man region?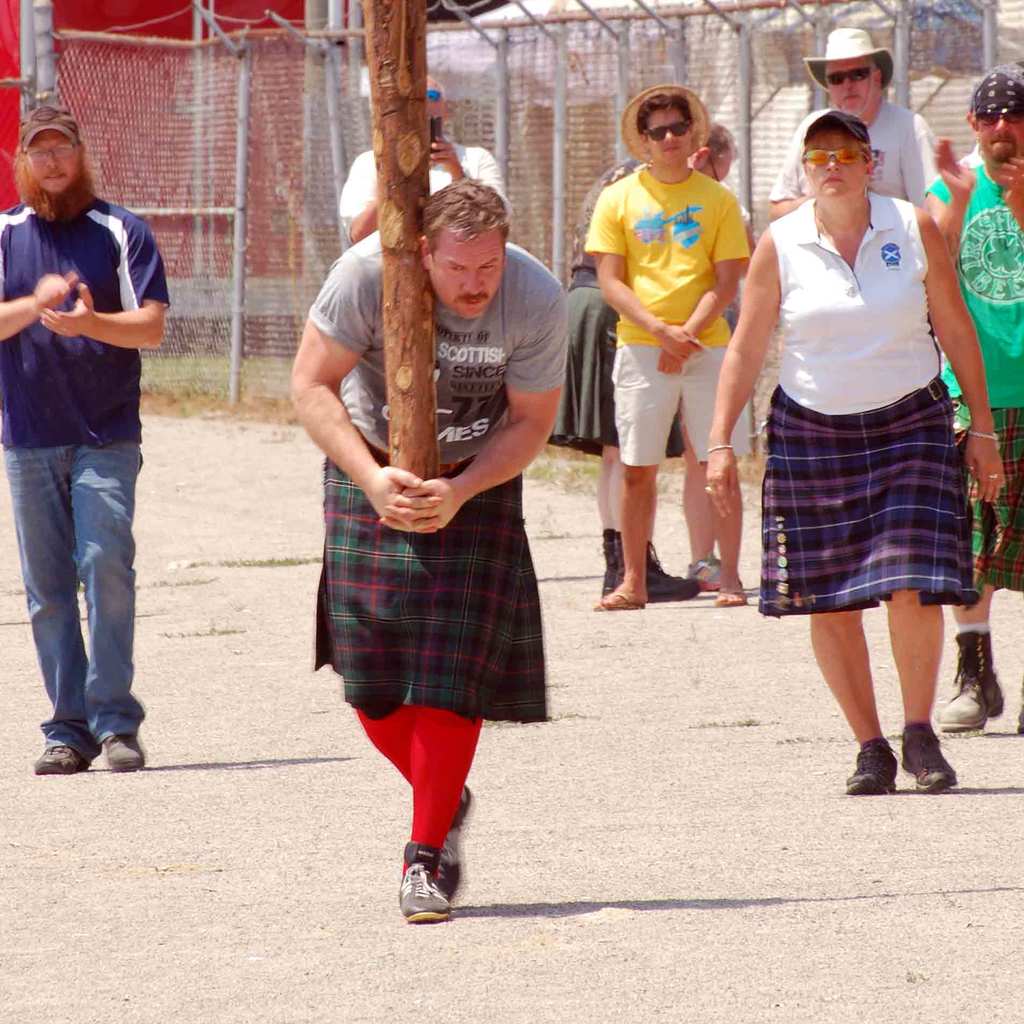
crop(338, 76, 497, 245)
